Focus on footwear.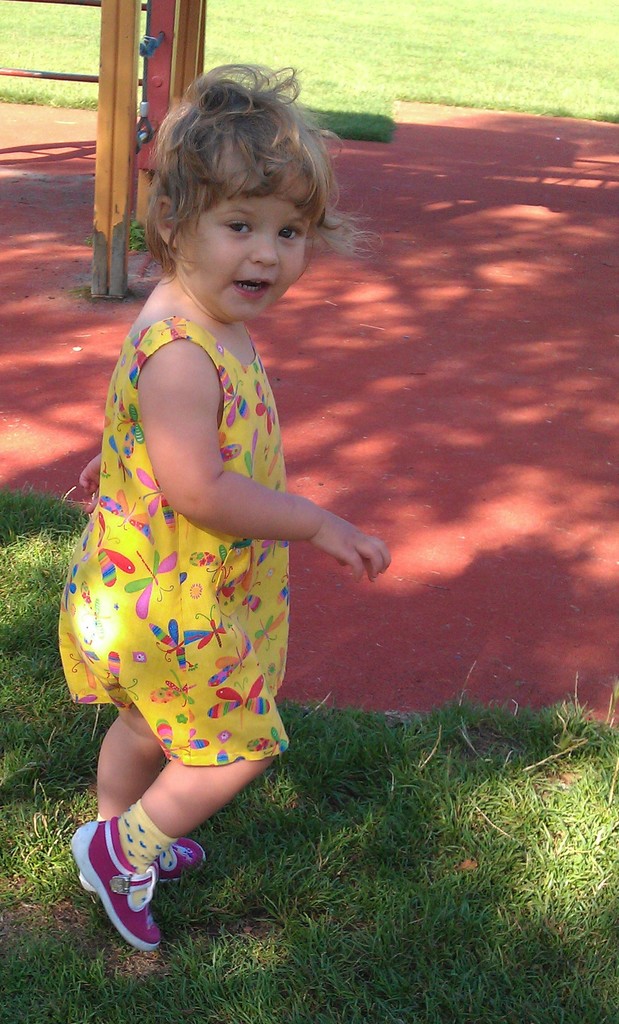
Focused at locate(67, 828, 209, 895).
